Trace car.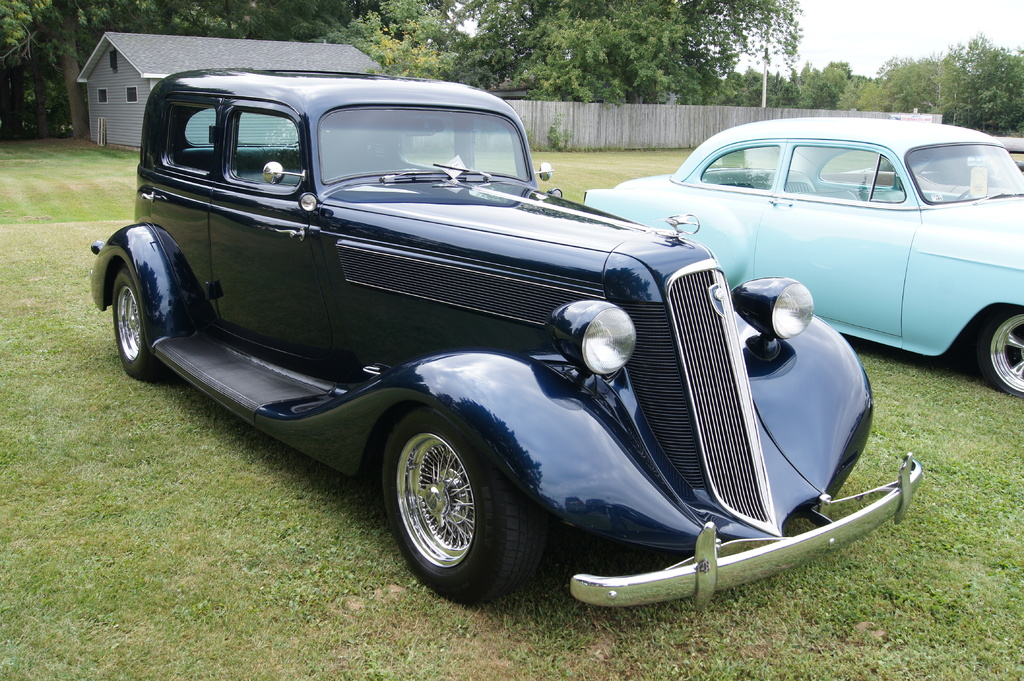
Traced to {"left": 819, "top": 137, "right": 1023, "bottom": 191}.
